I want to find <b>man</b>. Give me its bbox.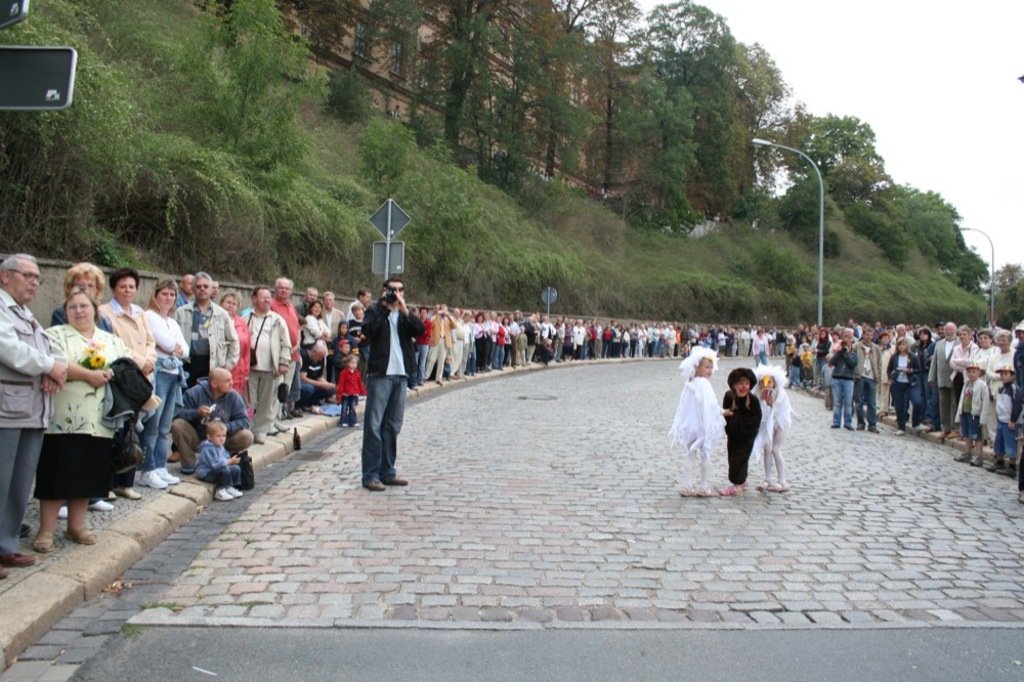
BBox(341, 274, 420, 494).
